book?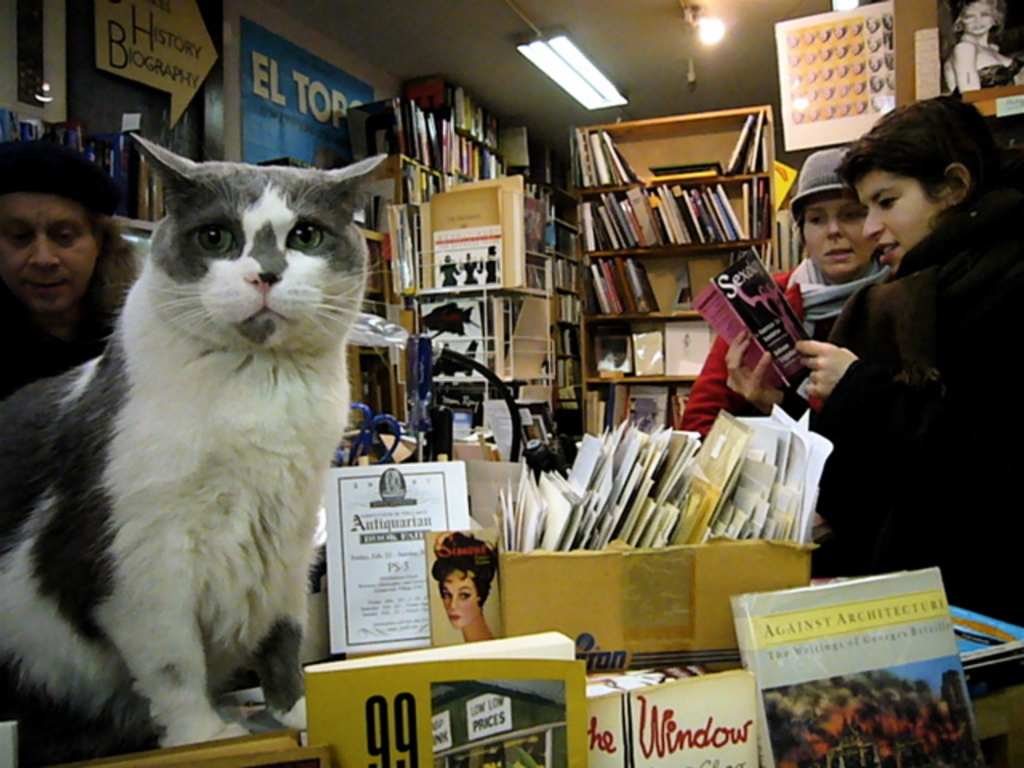
bbox(570, 675, 771, 766)
